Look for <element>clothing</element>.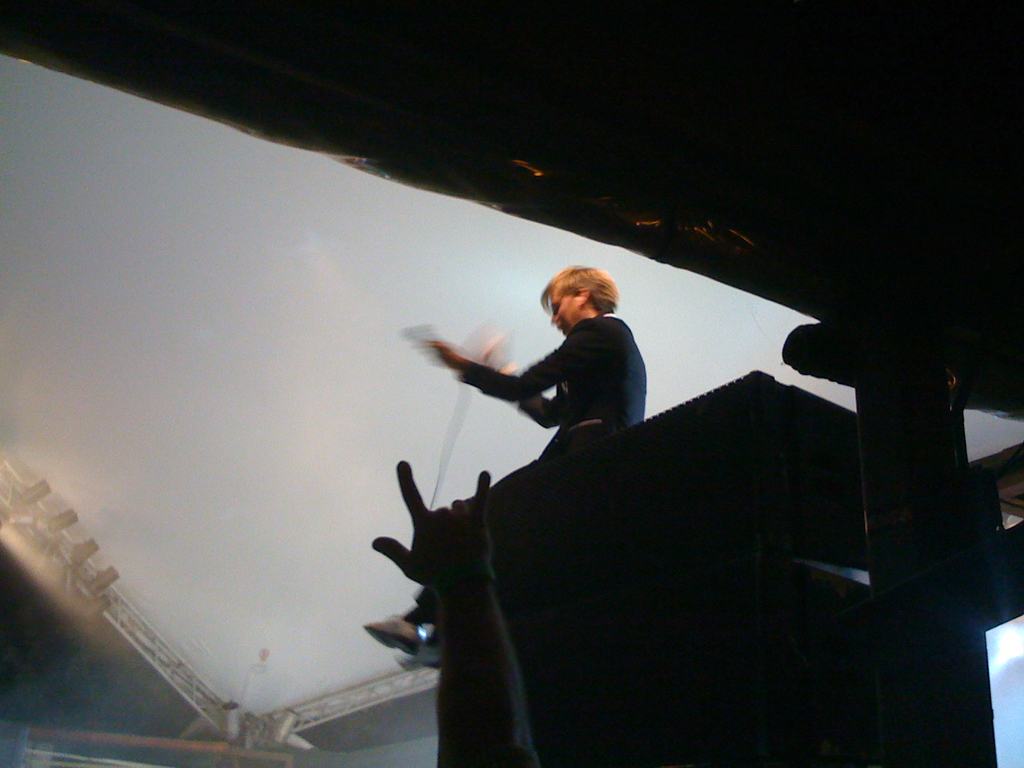
Found: (left=390, top=308, right=660, bottom=611).
